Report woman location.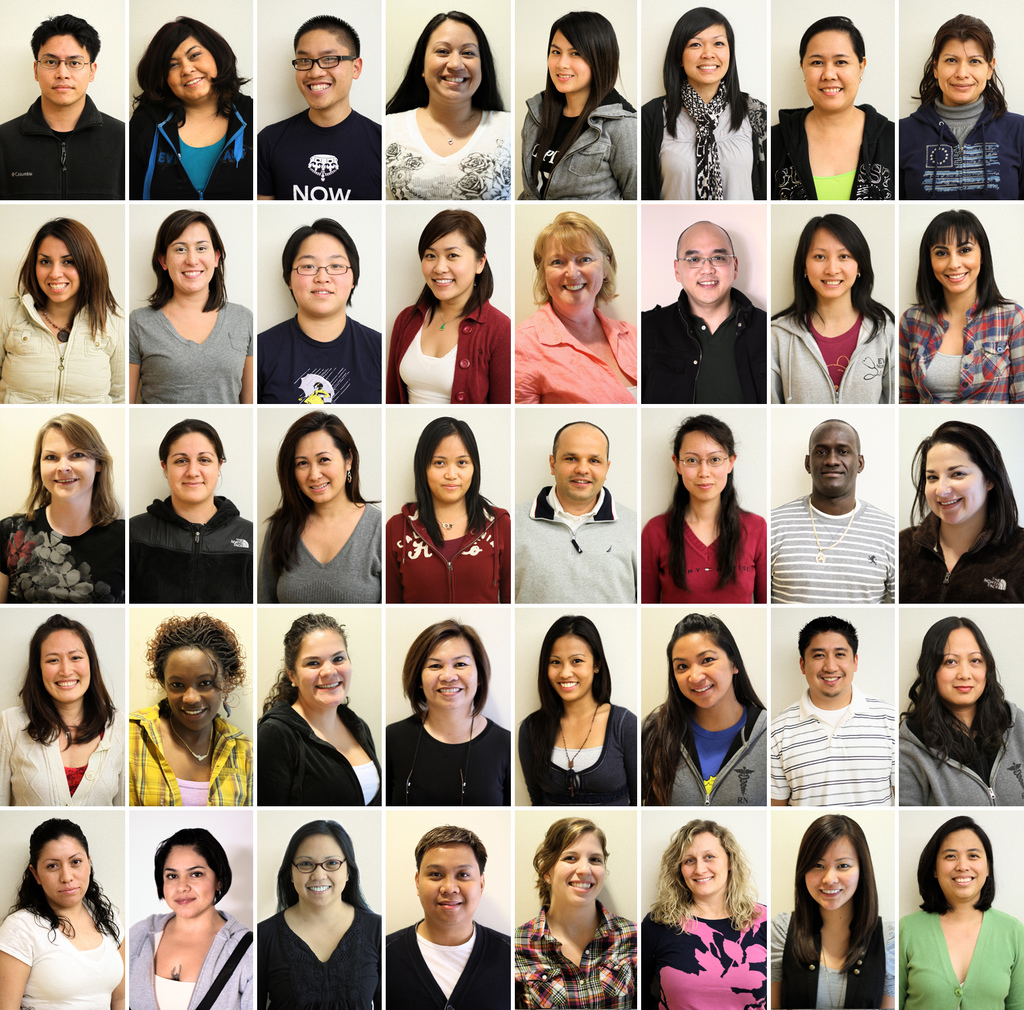
Report: 385 3 507 203.
